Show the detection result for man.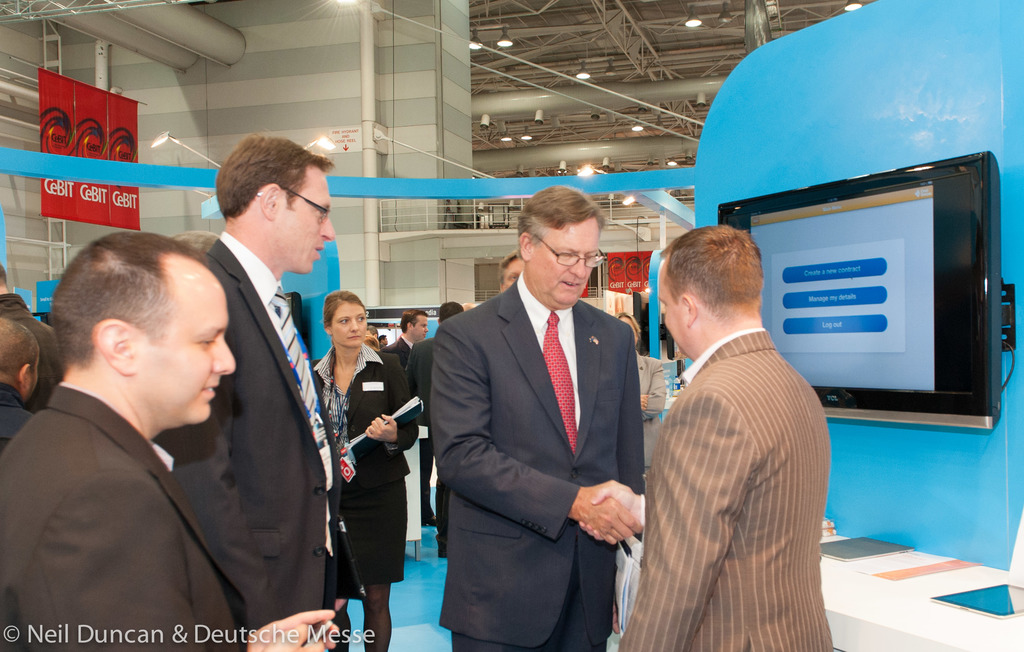
{"x1": 387, "y1": 309, "x2": 438, "y2": 527}.
